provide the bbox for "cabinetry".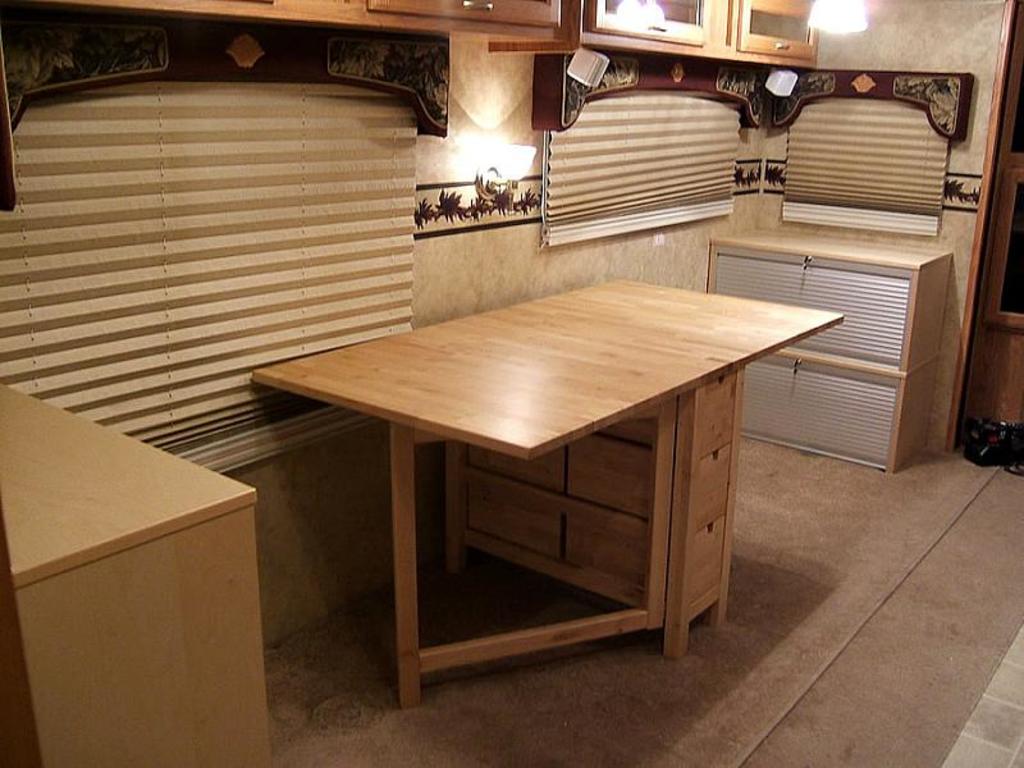
<box>439,360,744,655</box>.
